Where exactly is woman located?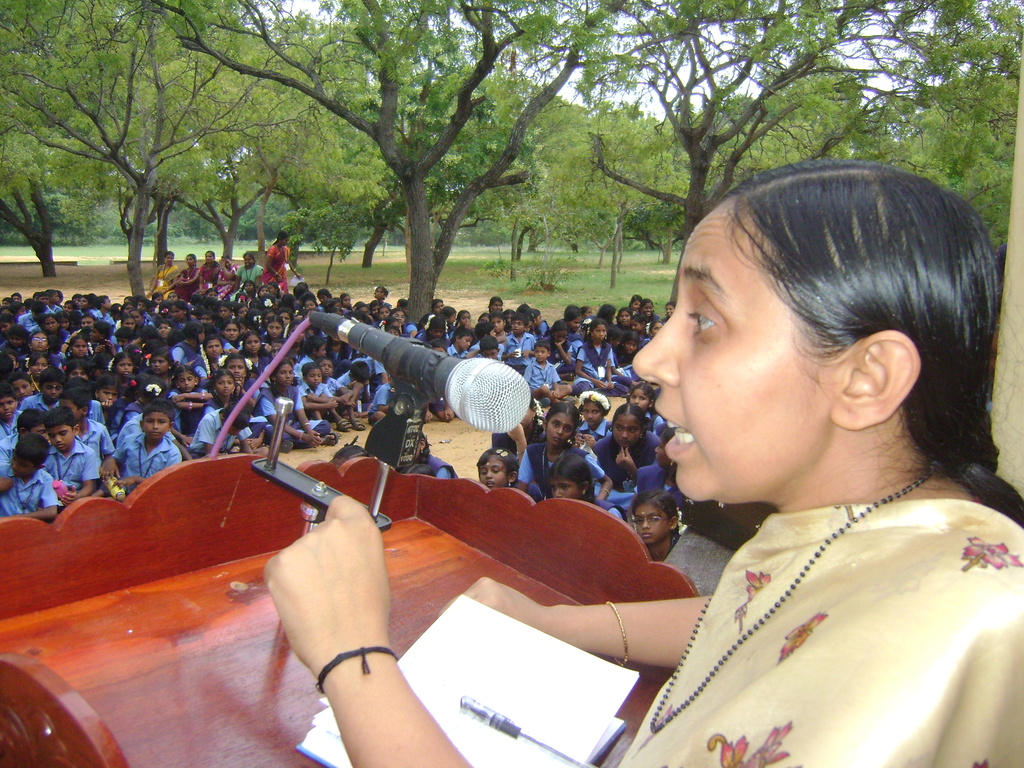
Its bounding box is 148/253/178/305.
